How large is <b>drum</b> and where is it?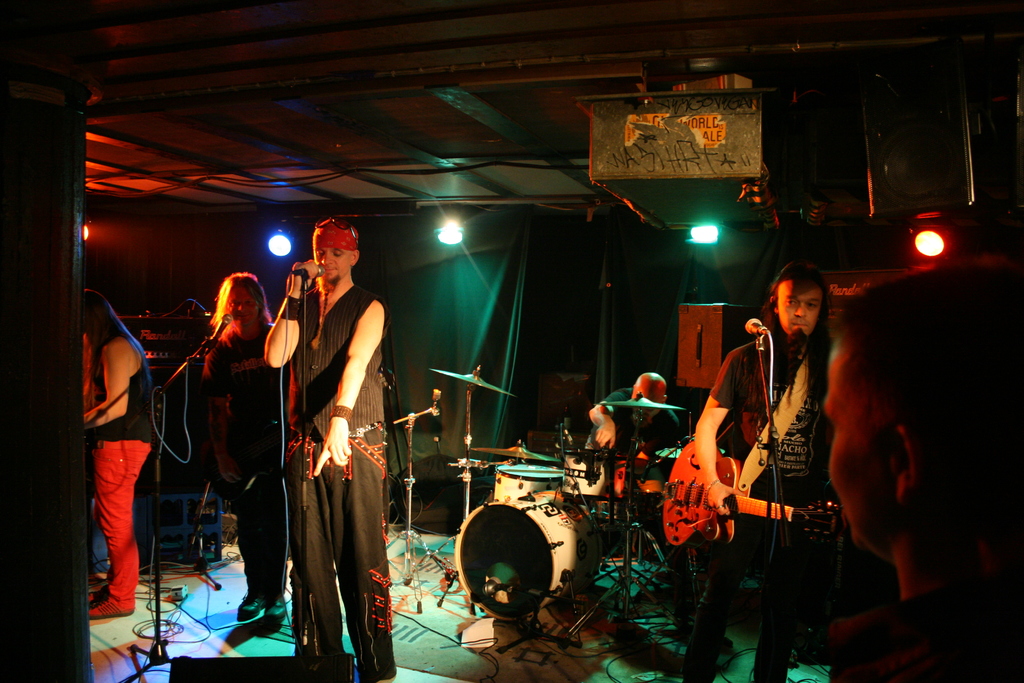
Bounding box: detection(492, 463, 565, 504).
